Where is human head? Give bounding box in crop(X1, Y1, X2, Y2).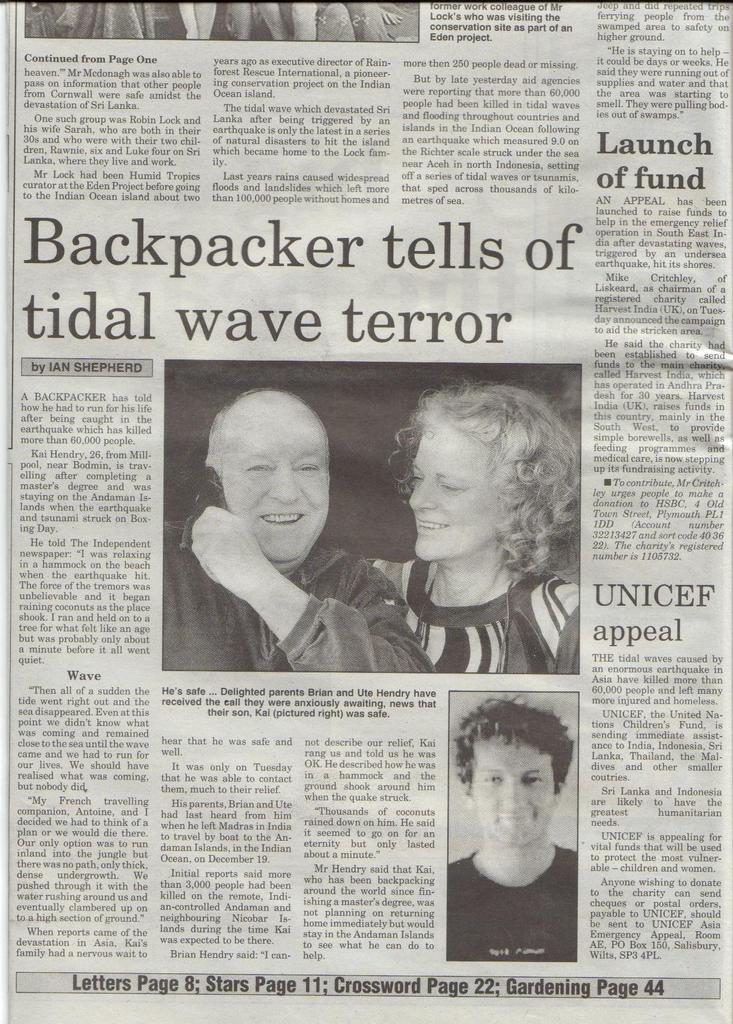
crop(204, 386, 330, 563).
